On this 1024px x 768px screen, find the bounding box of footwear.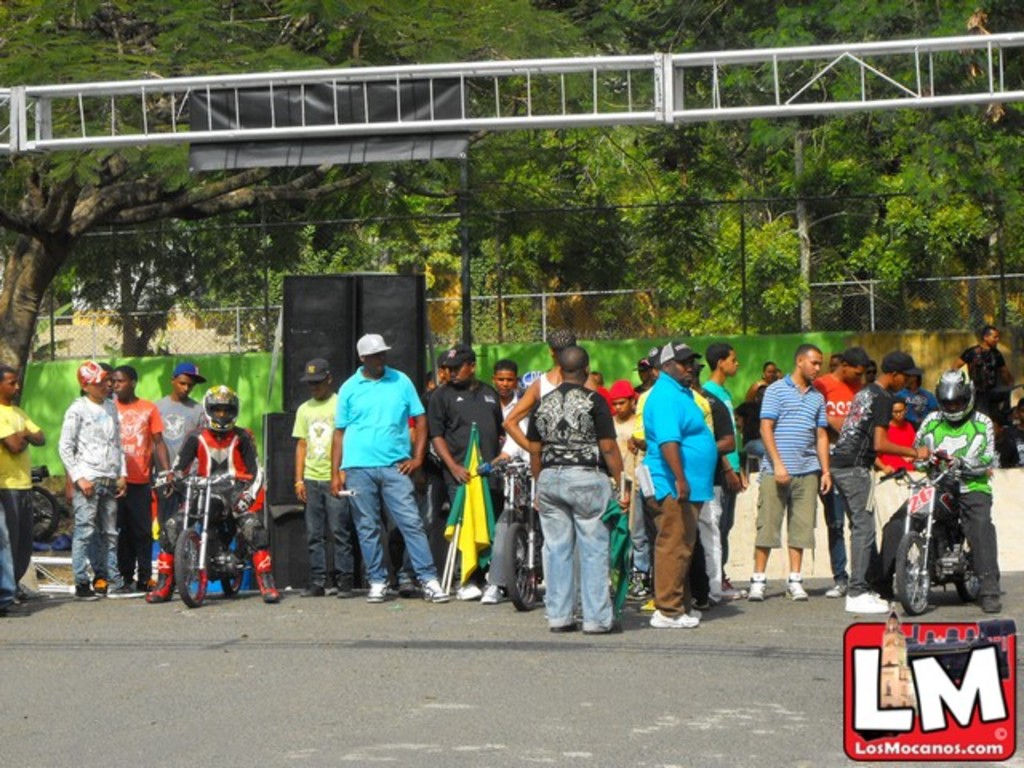
Bounding box: <box>720,581,746,594</box>.
